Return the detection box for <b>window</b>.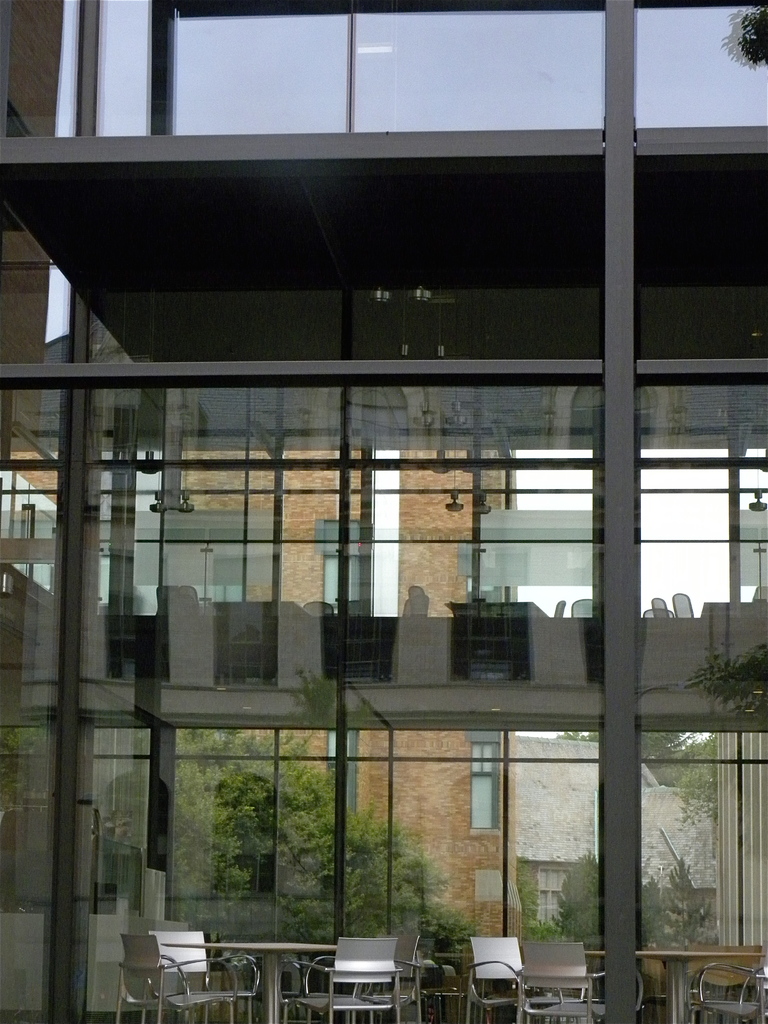
{"left": 466, "top": 543, "right": 510, "bottom": 687}.
